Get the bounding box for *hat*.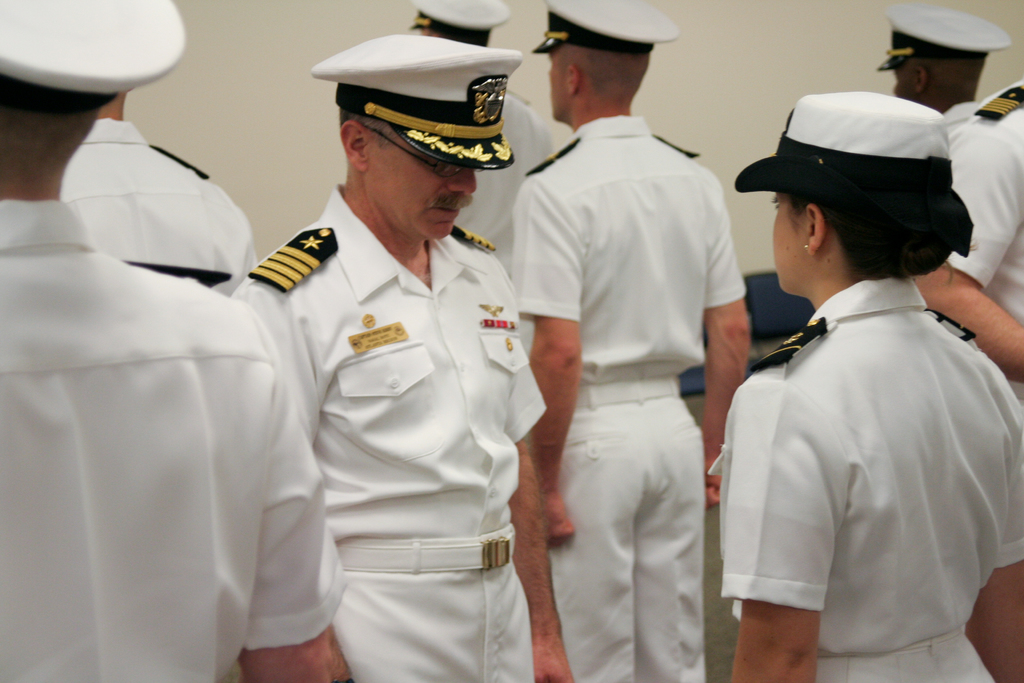
rect(534, 0, 680, 54).
